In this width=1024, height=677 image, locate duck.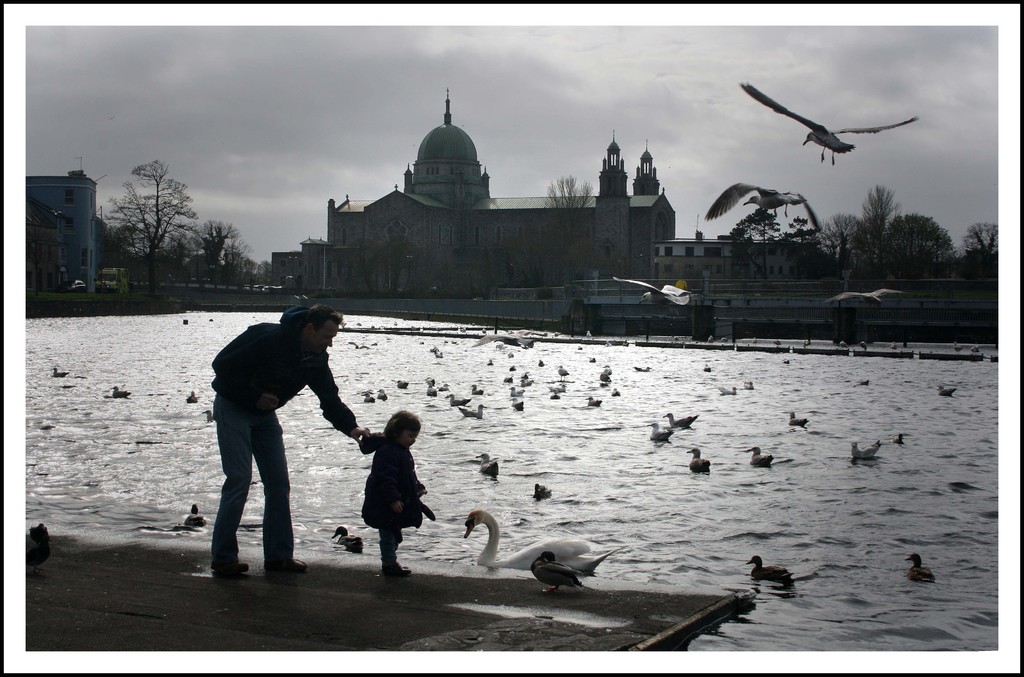
Bounding box: [463,504,627,572].
